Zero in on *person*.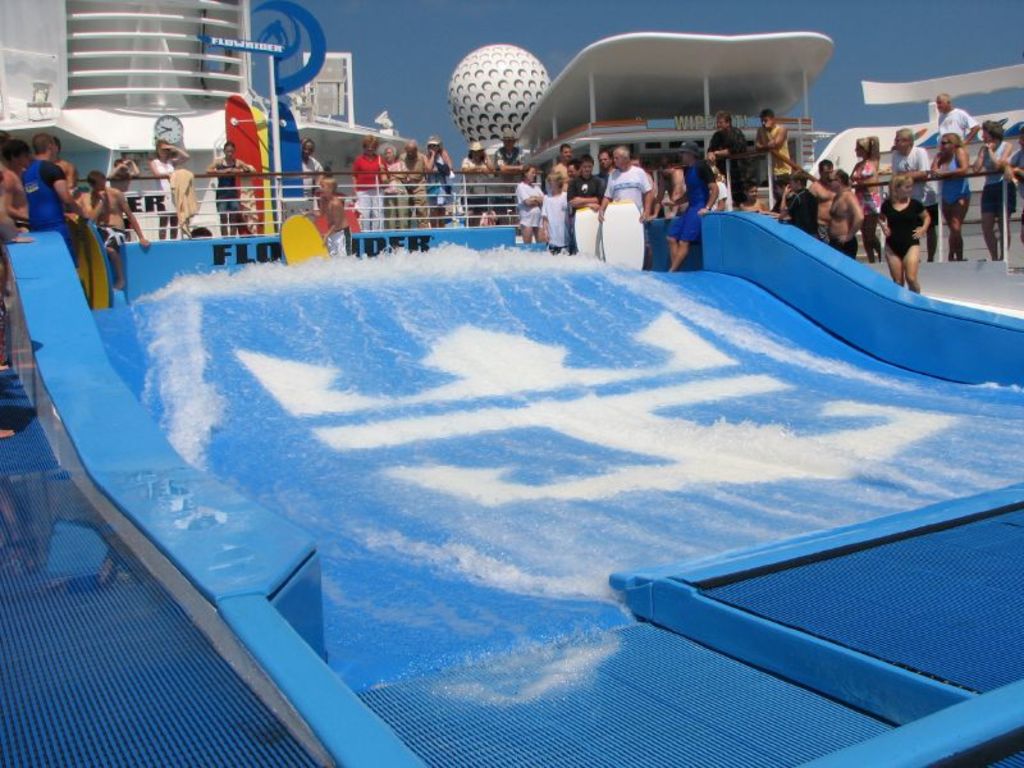
Zeroed in: box(148, 133, 193, 237).
